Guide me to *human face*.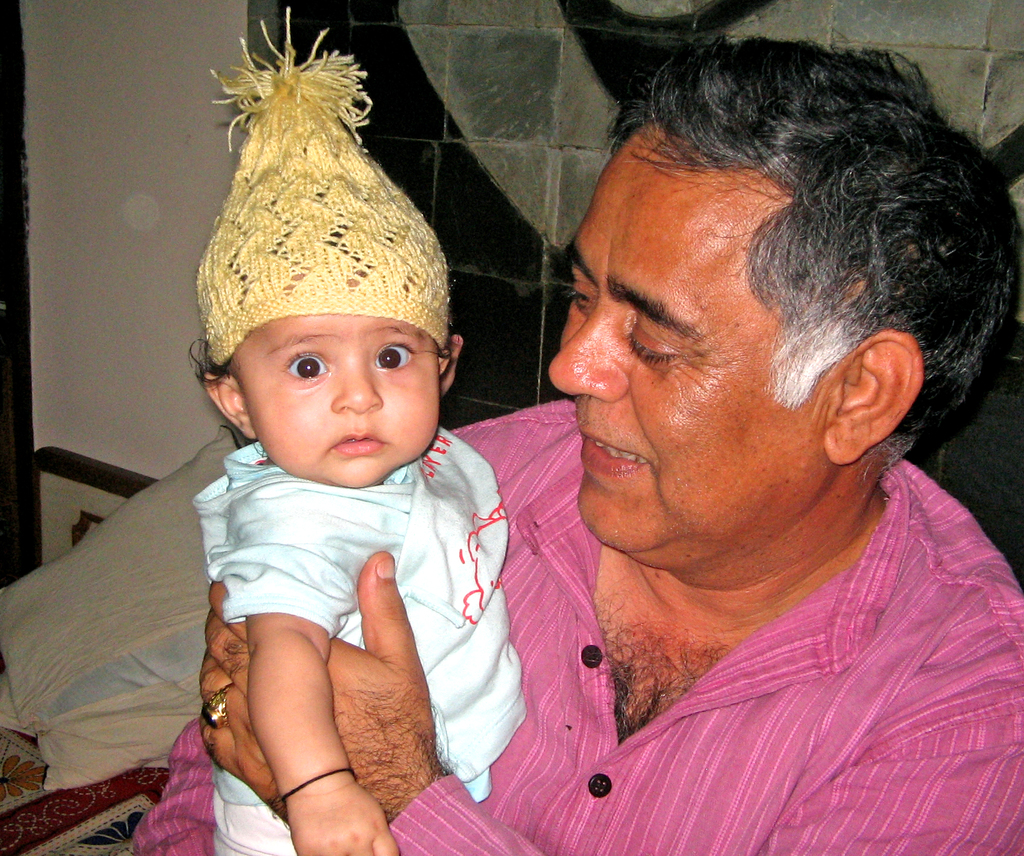
Guidance: (left=550, top=130, right=819, bottom=558).
